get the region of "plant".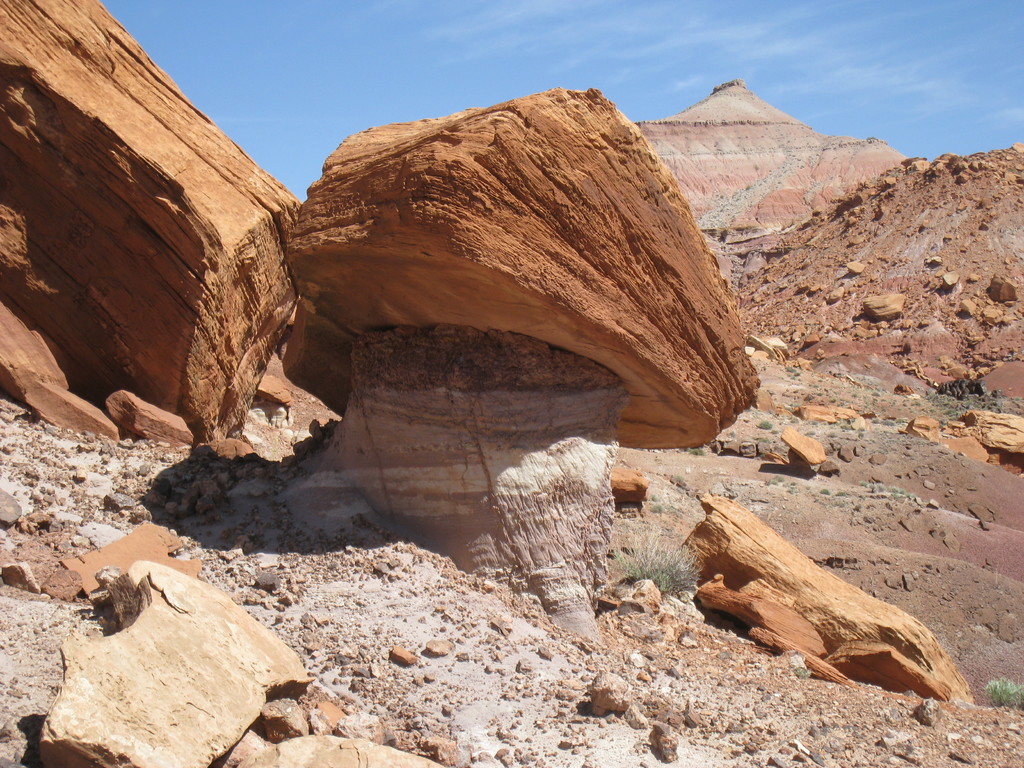
(853, 392, 857, 397).
